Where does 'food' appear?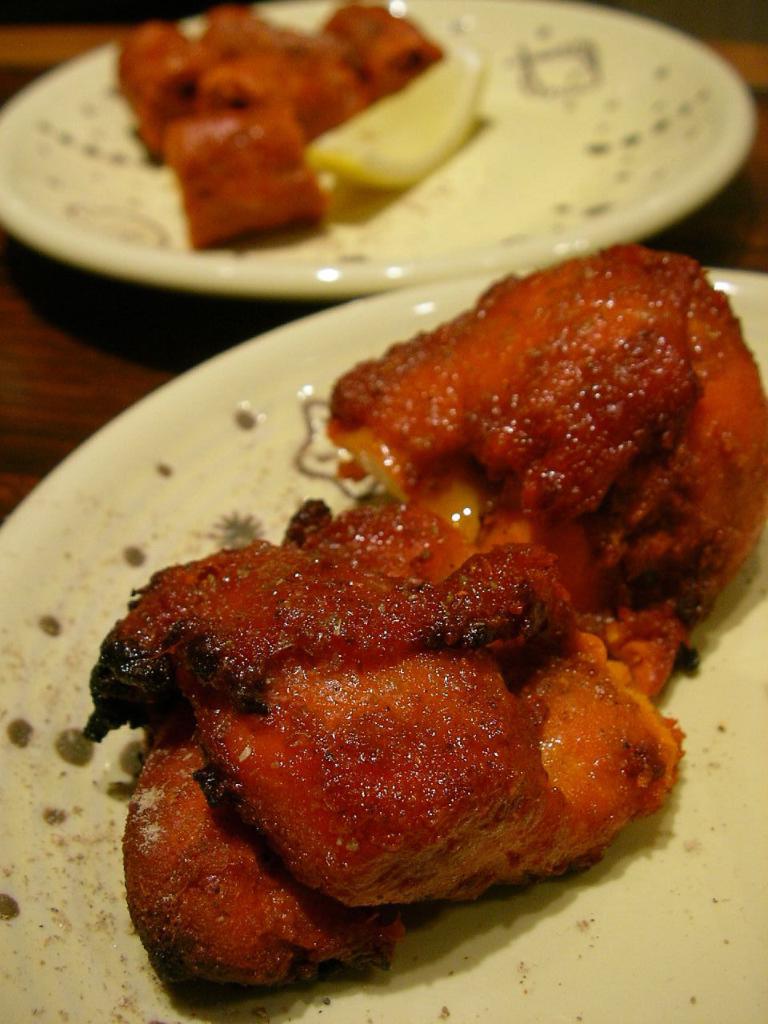
Appears at select_region(78, 239, 767, 1012).
